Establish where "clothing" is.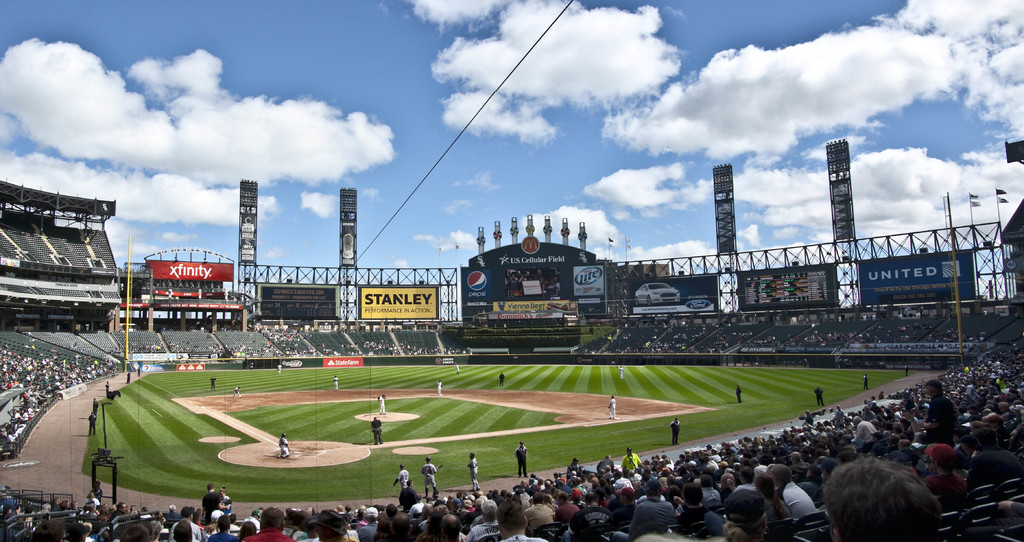
Established at region(817, 388, 824, 410).
